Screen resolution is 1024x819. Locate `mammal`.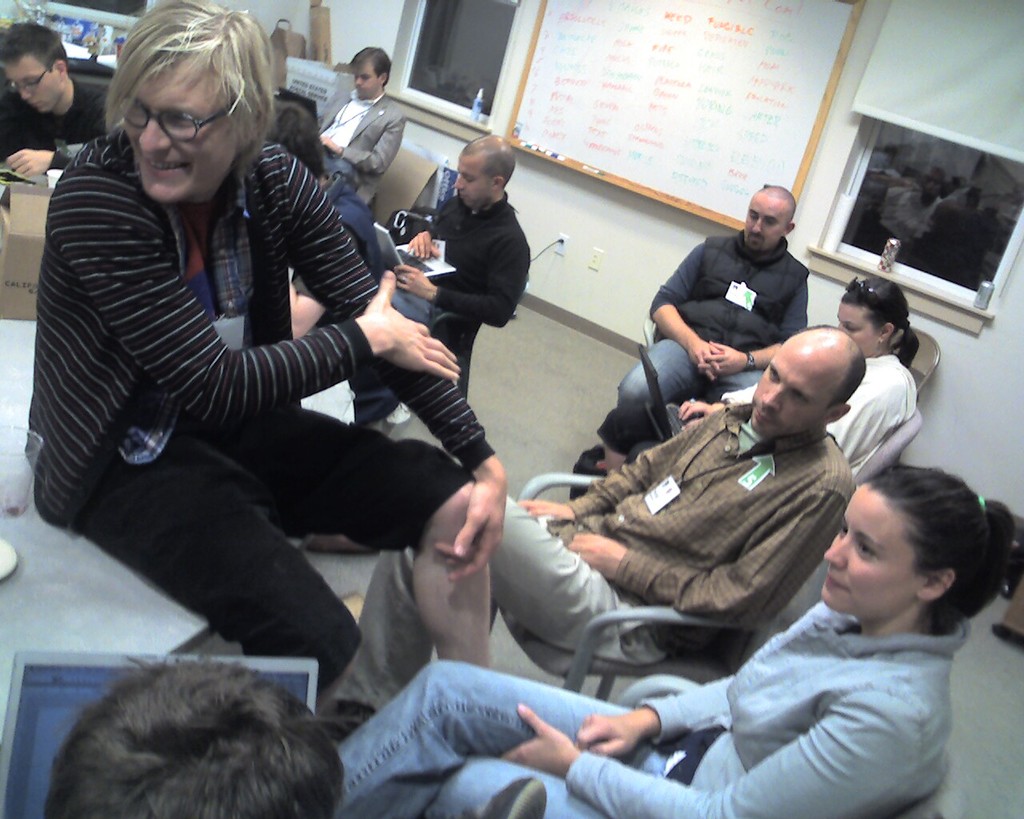
(614,181,814,410).
